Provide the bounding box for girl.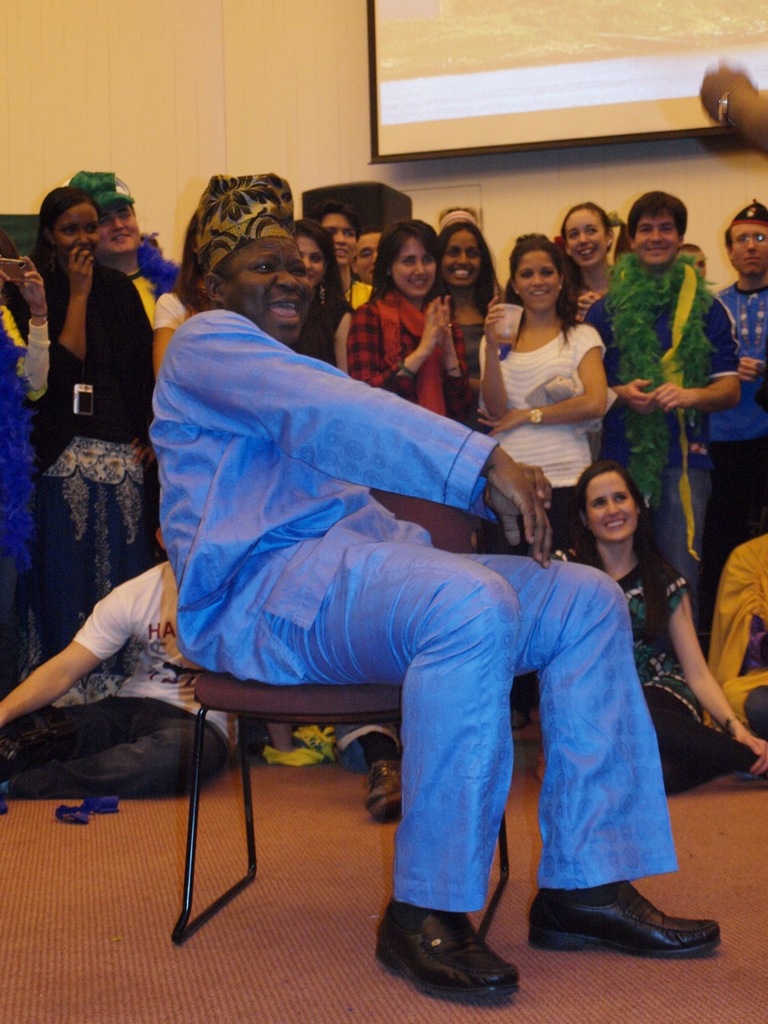
344:214:473:424.
